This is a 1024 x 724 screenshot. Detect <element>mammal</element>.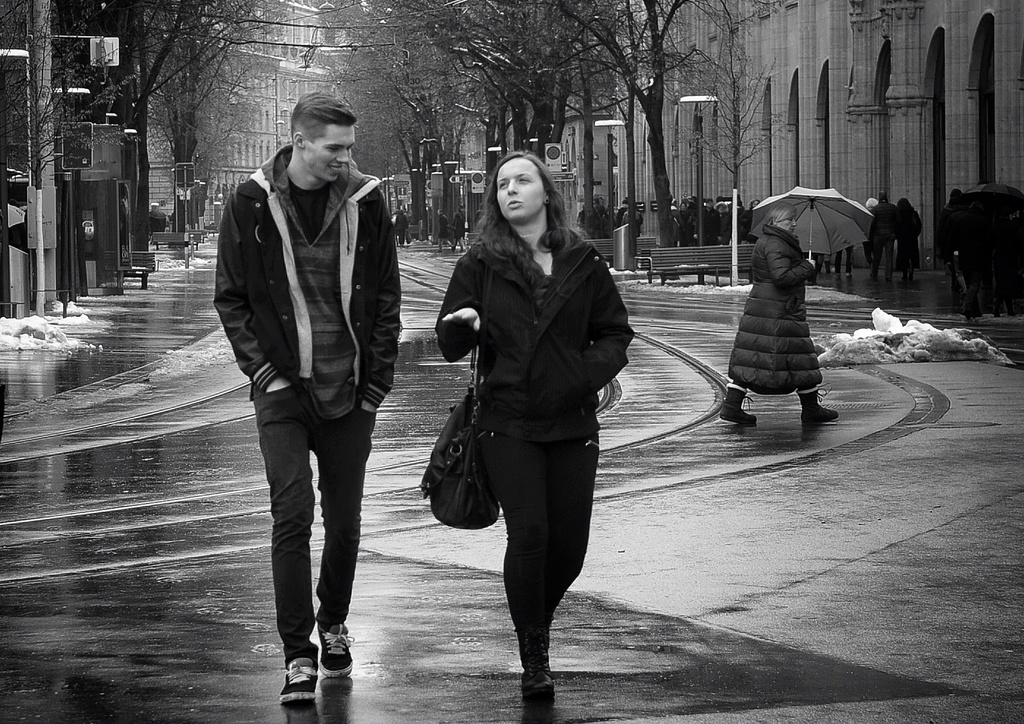
box(962, 191, 993, 319).
